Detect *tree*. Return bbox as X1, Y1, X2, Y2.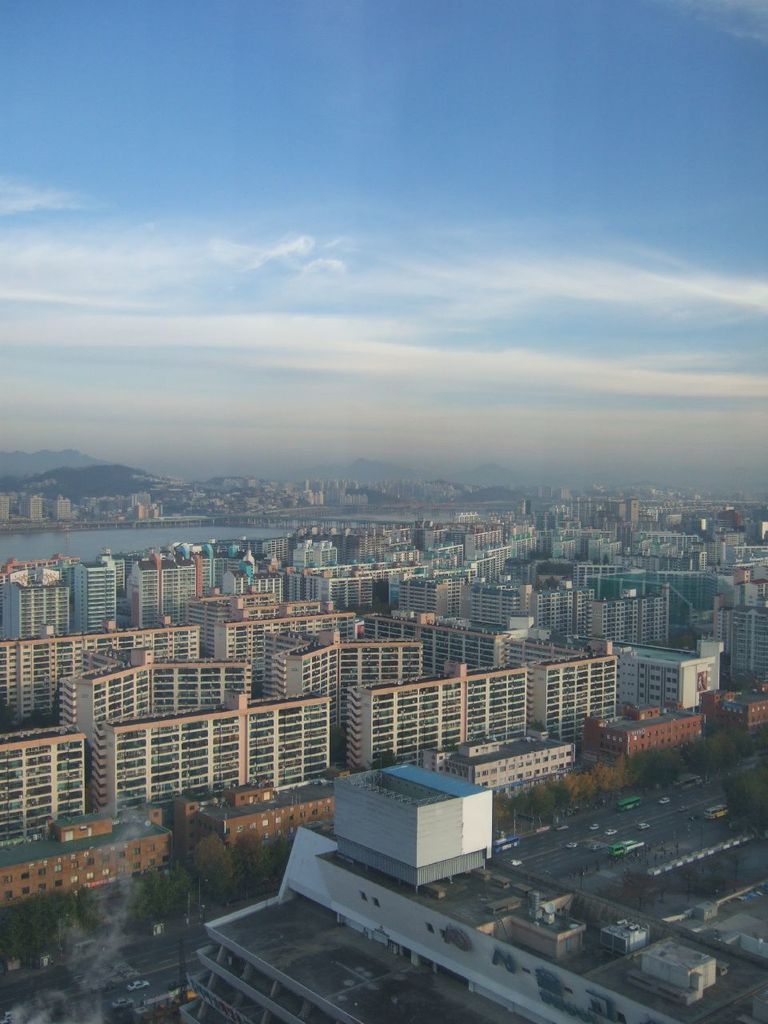
744, 761, 767, 824.
